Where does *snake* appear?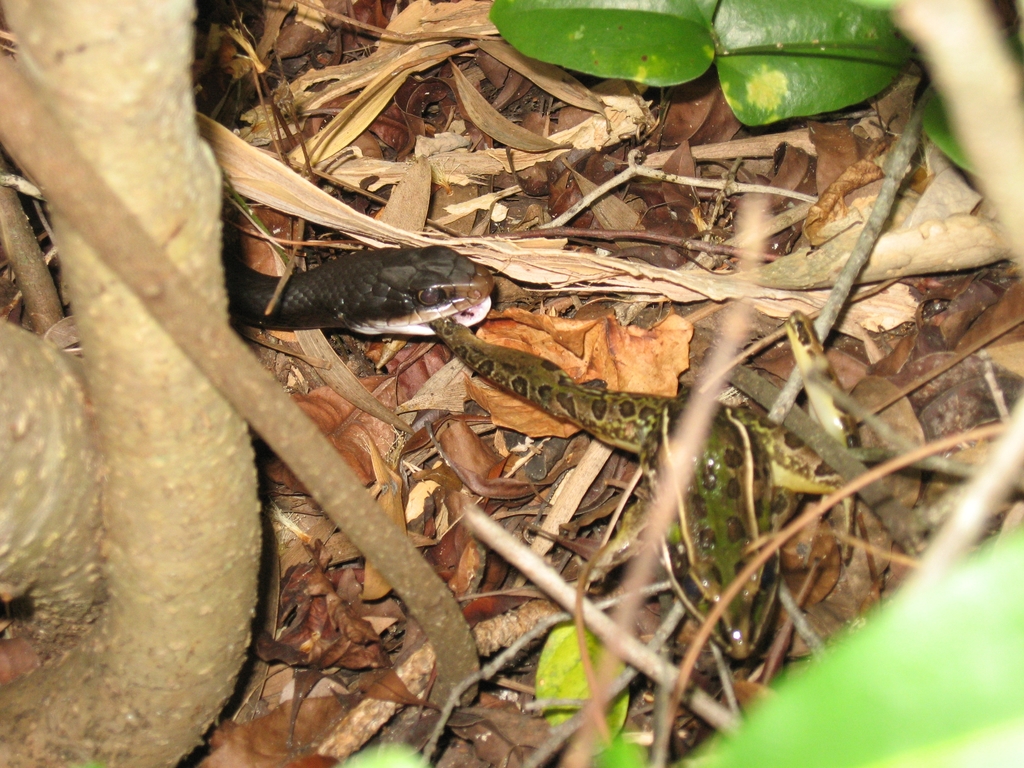
Appears at BBox(218, 239, 496, 342).
